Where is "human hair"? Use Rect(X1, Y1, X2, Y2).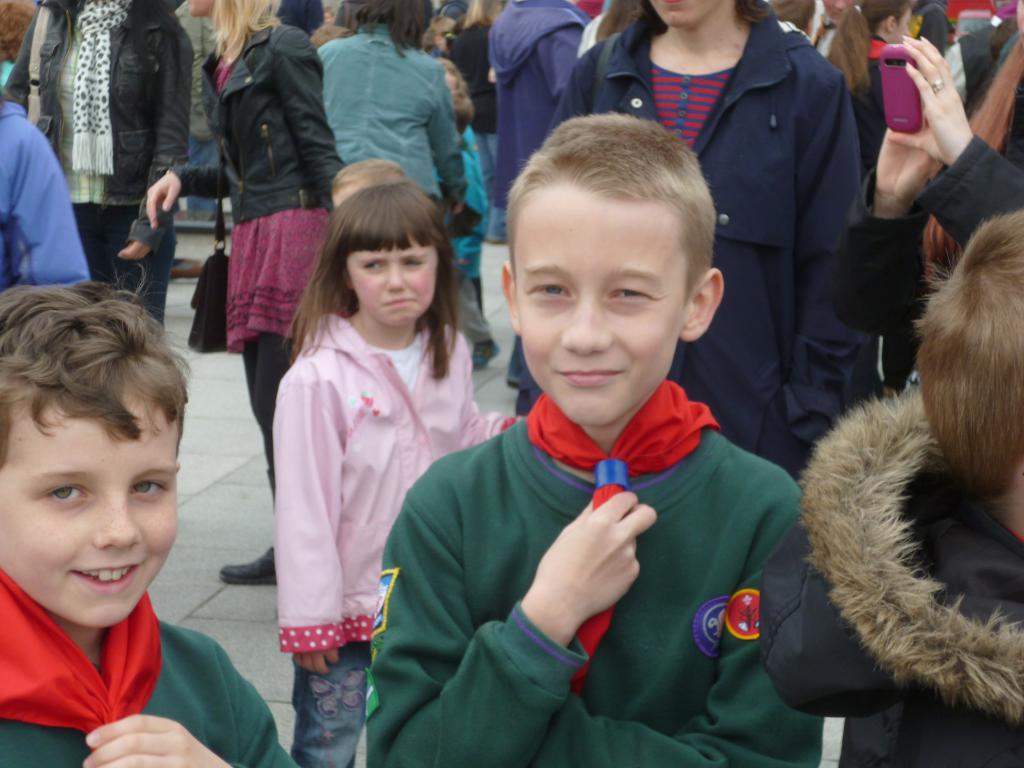
Rect(454, 13, 465, 32).
